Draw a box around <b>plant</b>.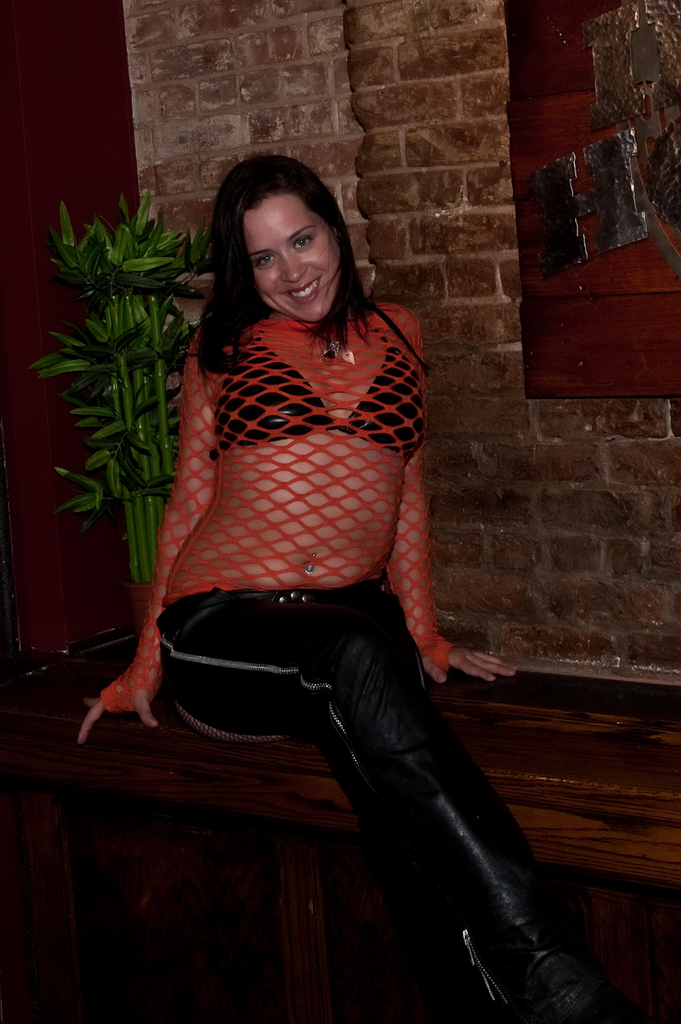
locate(42, 172, 216, 579).
